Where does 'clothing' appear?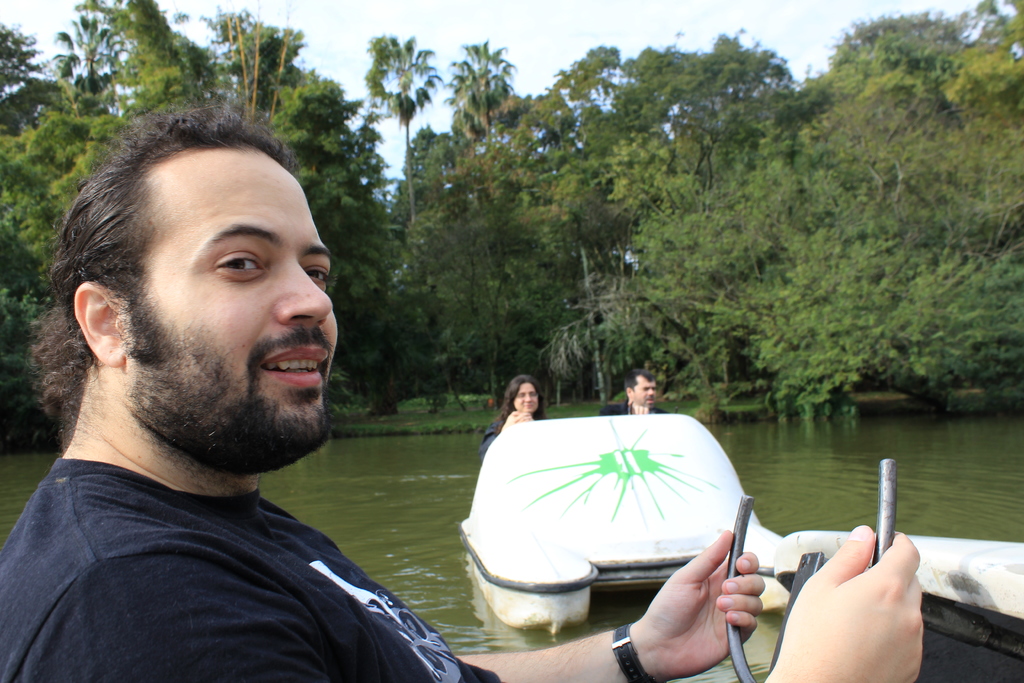
Appears at rect(477, 416, 504, 465).
